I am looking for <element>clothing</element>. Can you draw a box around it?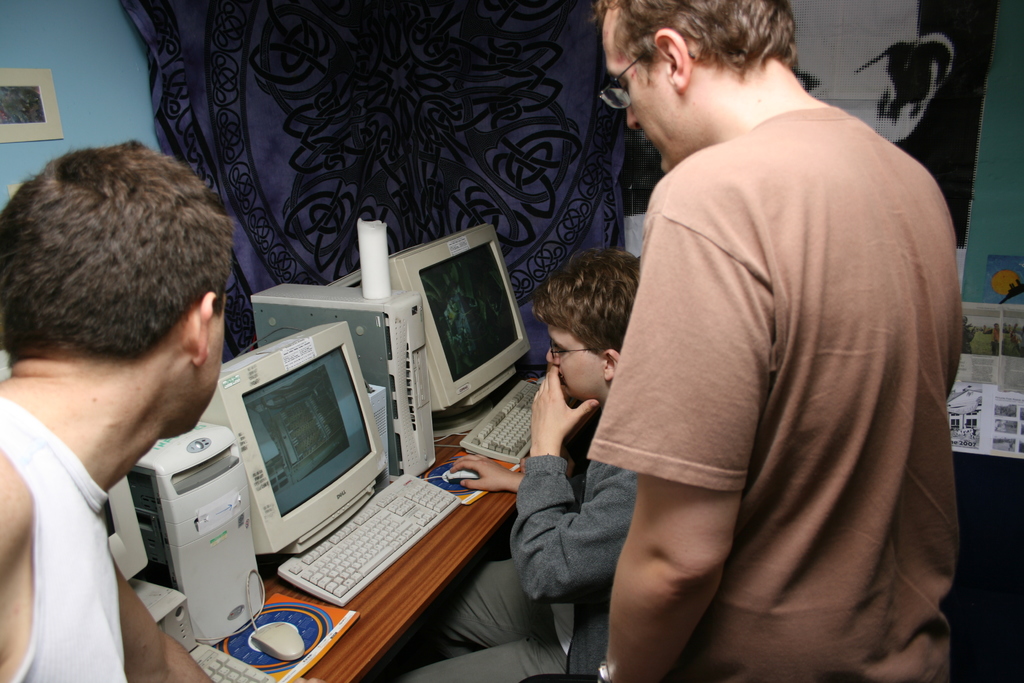
Sure, the bounding box is 588,46,982,682.
